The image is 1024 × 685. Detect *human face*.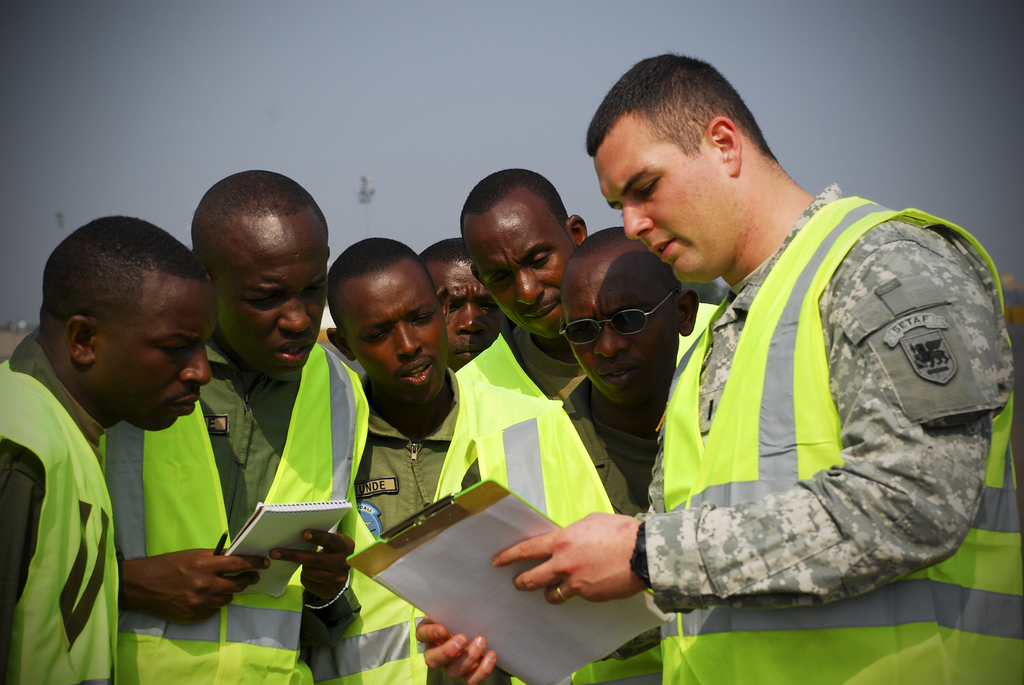
Detection: 102,282,214,434.
